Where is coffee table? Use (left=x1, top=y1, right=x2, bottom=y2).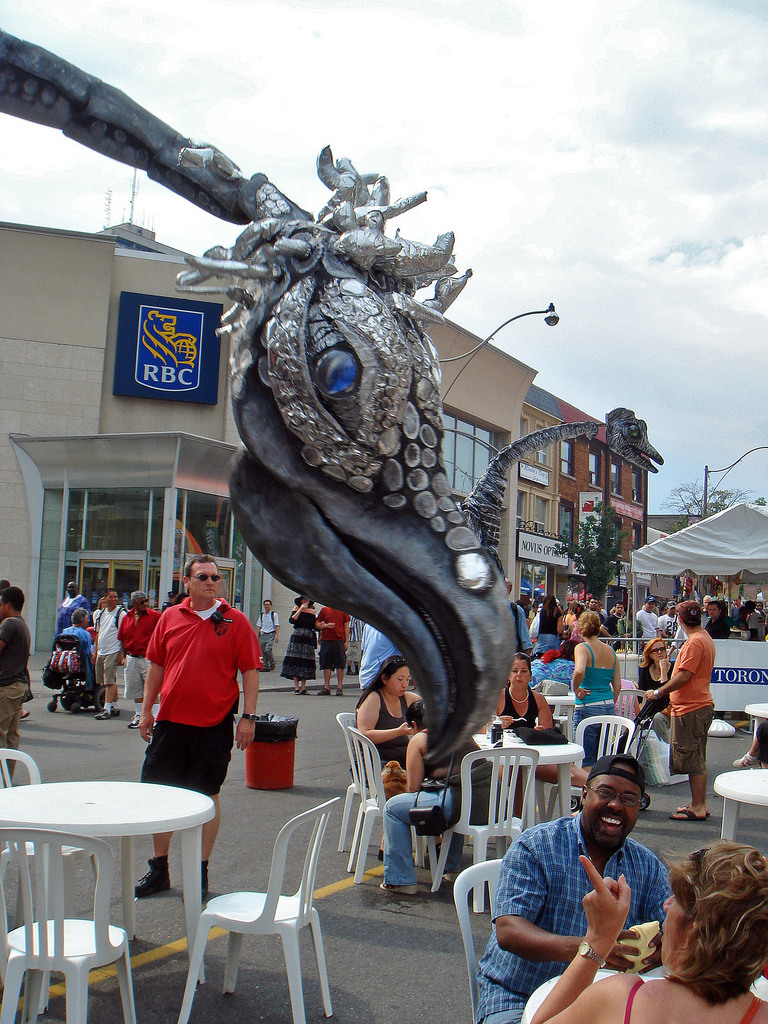
(left=712, top=767, right=767, bottom=838).
